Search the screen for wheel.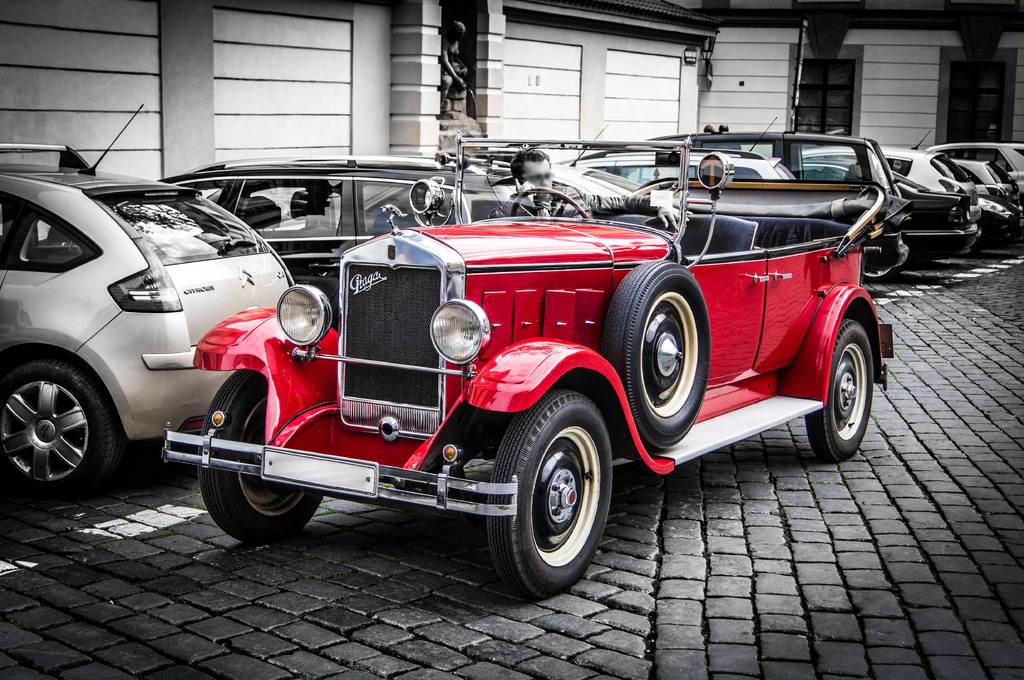
Found at Rect(0, 357, 113, 502).
